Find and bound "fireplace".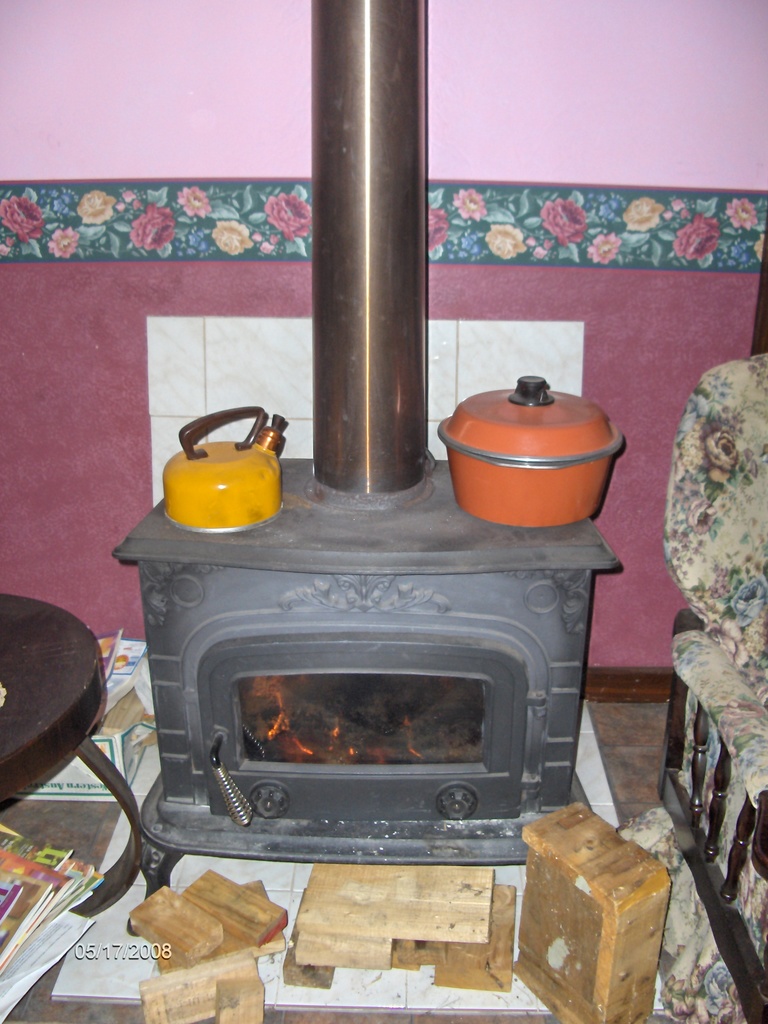
Bound: x1=115 y1=458 x2=616 y2=899.
